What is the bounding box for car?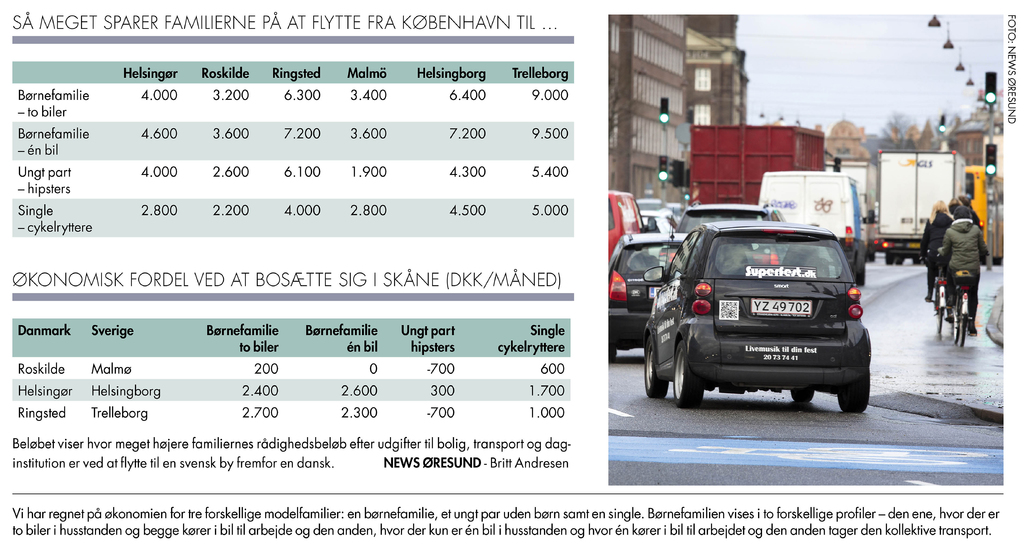
(645, 206, 674, 242).
